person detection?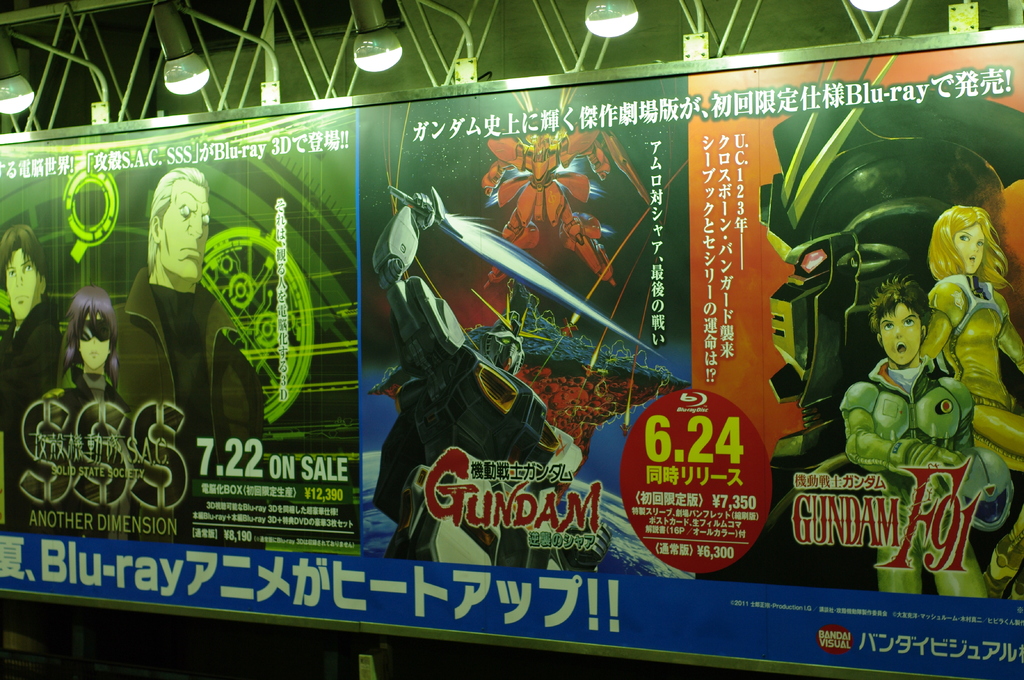
box(841, 280, 990, 598)
